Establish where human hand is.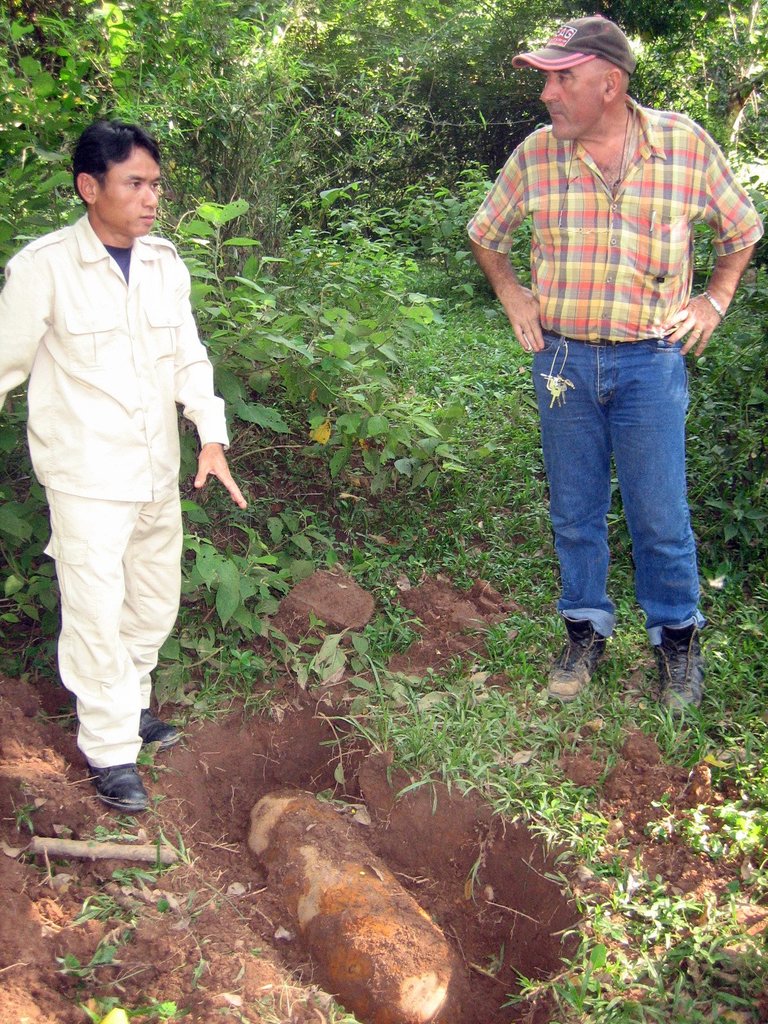
Established at bbox=(172, 411, 234, 512).
